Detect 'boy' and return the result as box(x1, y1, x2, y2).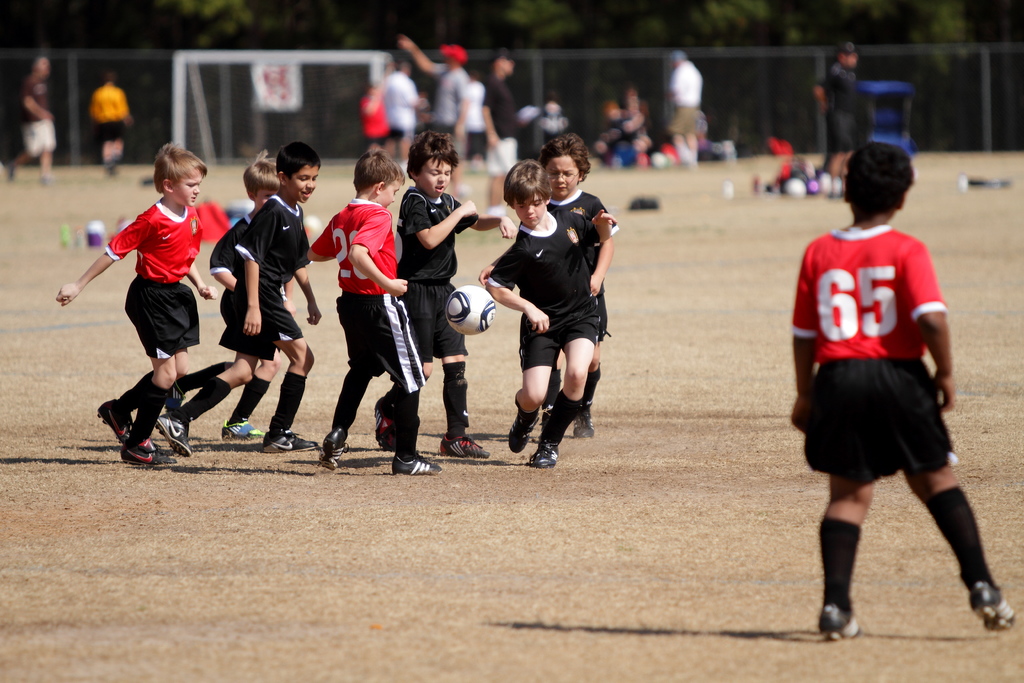
box(776, 135, 1017, 647).
